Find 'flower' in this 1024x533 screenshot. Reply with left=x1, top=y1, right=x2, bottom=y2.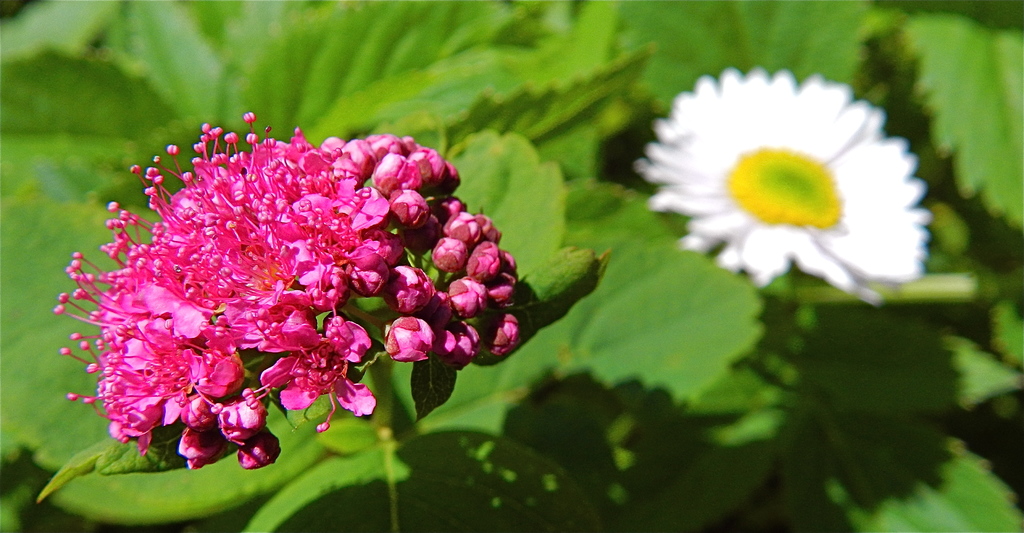
left=60, top=115, right=549, bottom=468.
